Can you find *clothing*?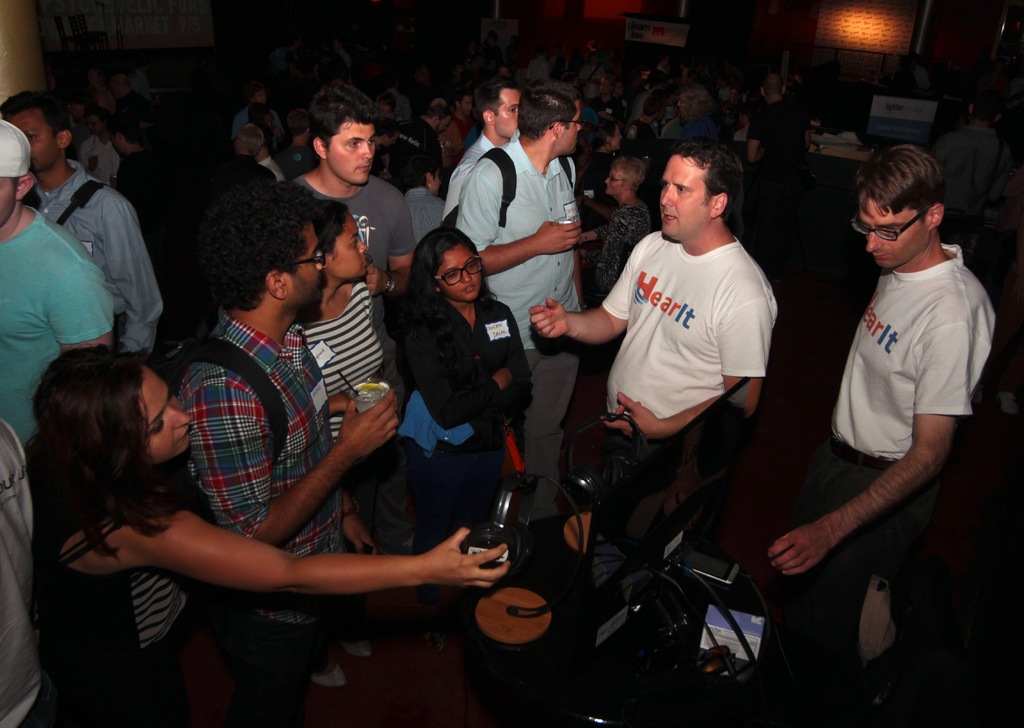
Yes, bounding box: <bbox>31, 160, 166, 353</bbox>.
